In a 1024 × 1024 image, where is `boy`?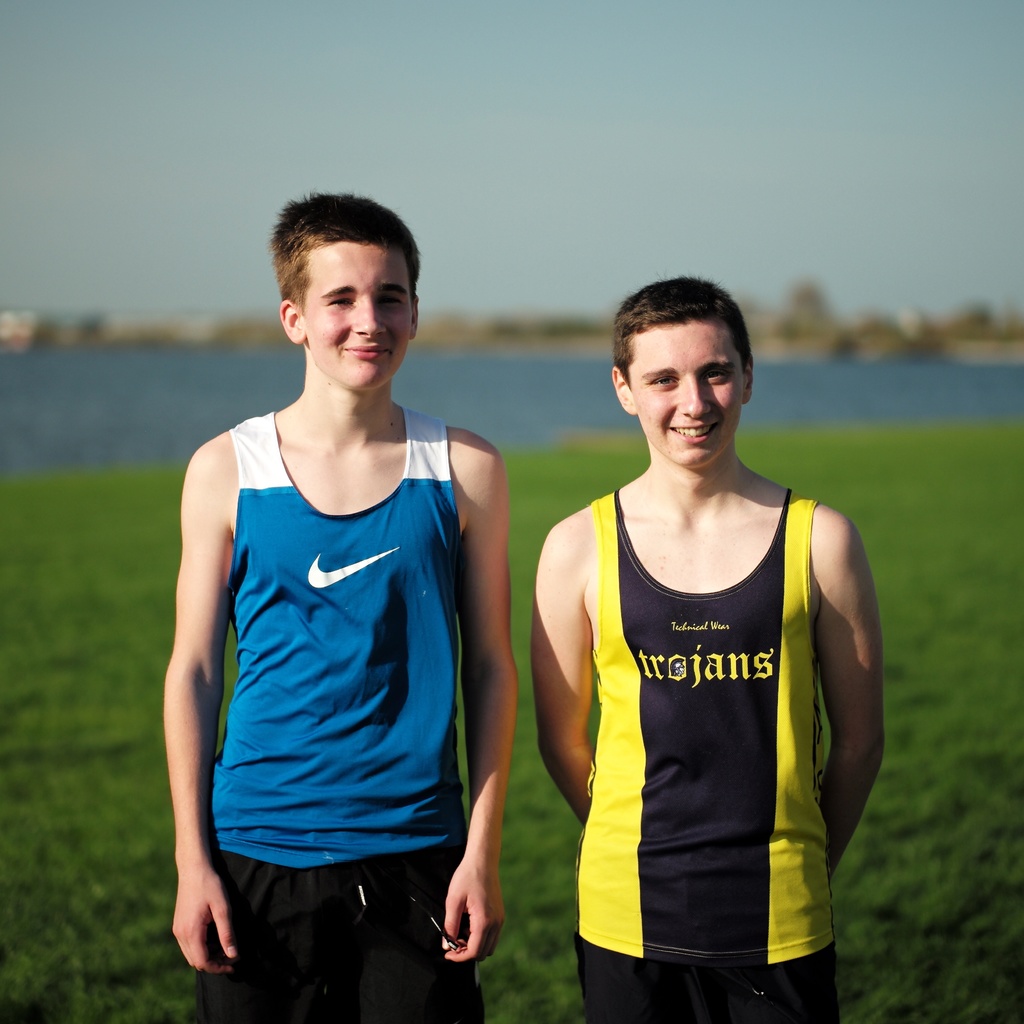
530,276,887,1023.
